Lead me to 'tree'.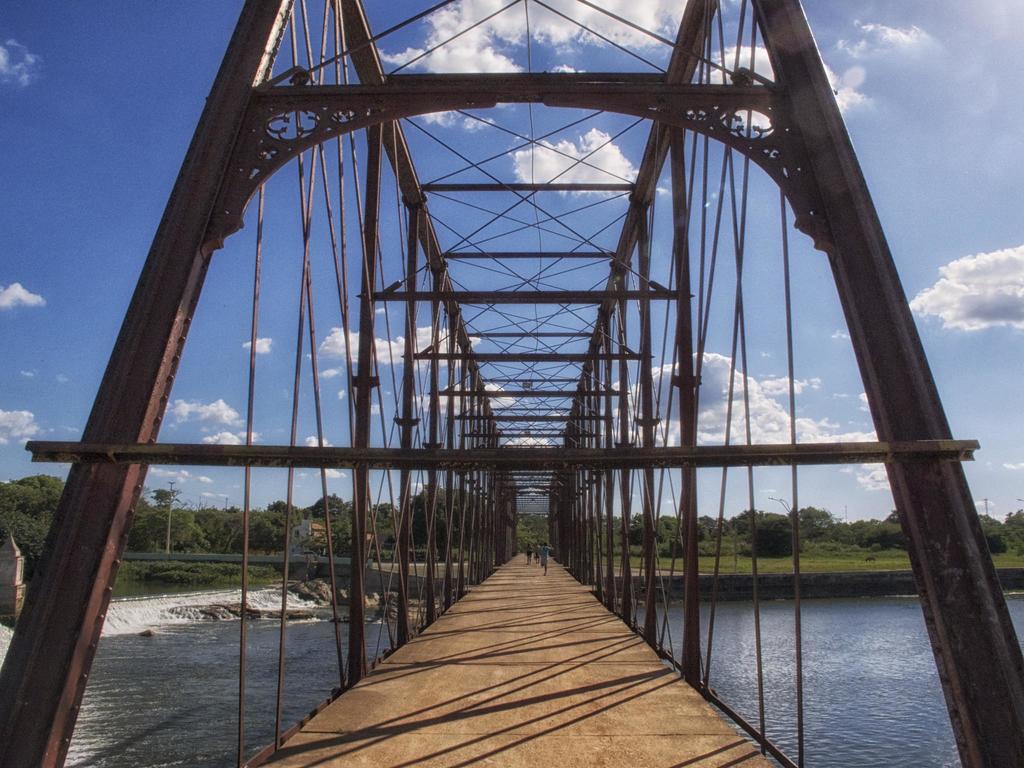
Lead to rect(0, 475, 65, 573).
